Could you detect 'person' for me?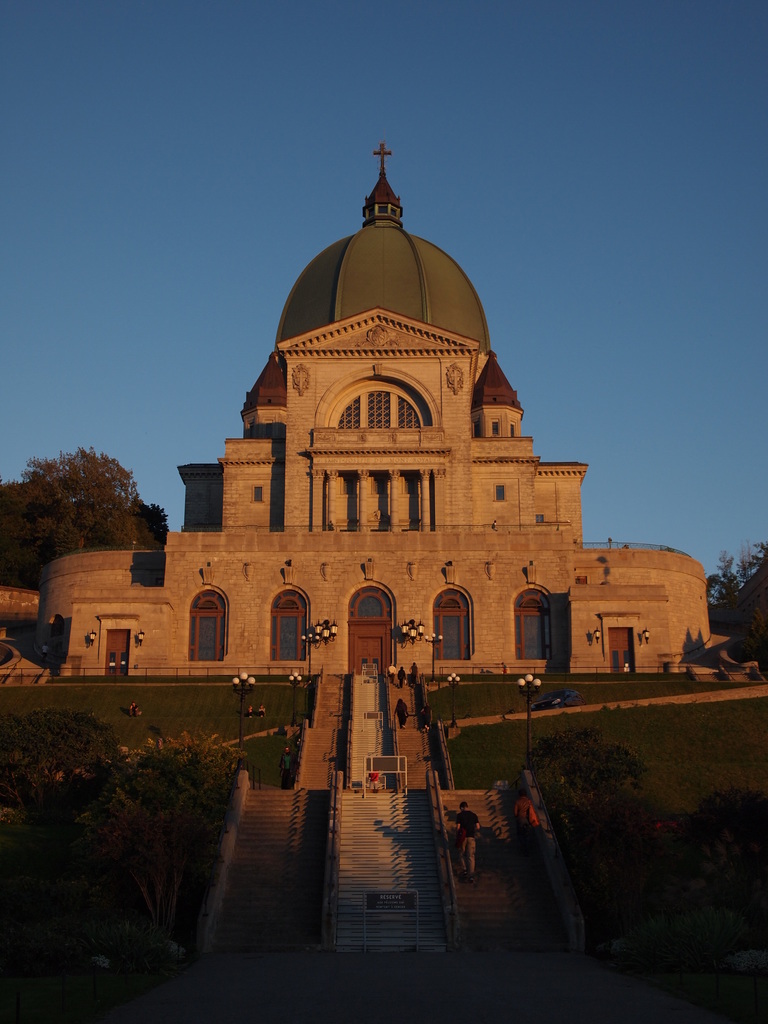
Detection result: [368,771,378,792].
